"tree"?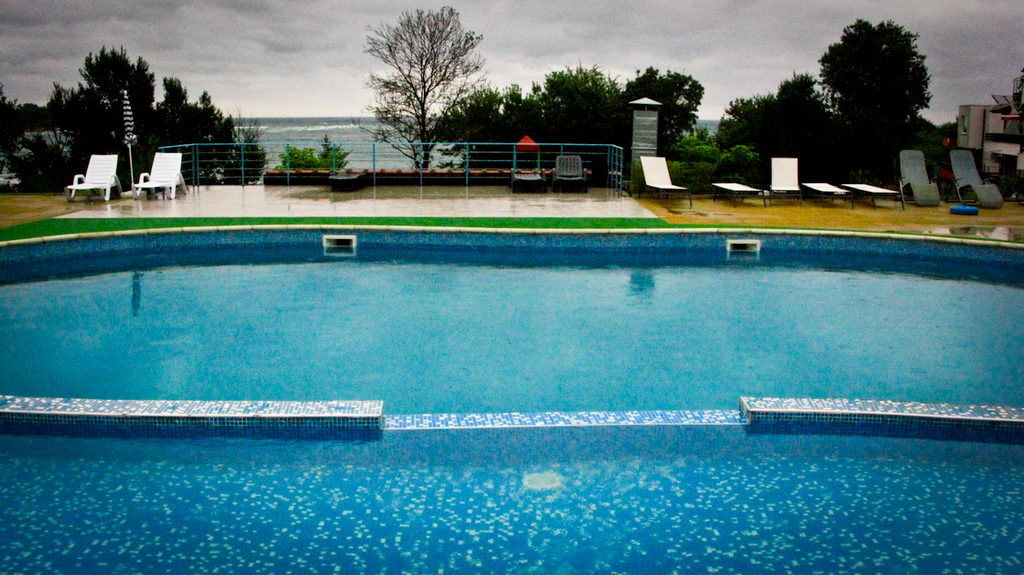
x1=819 y1=11 x2=929 y2=138
